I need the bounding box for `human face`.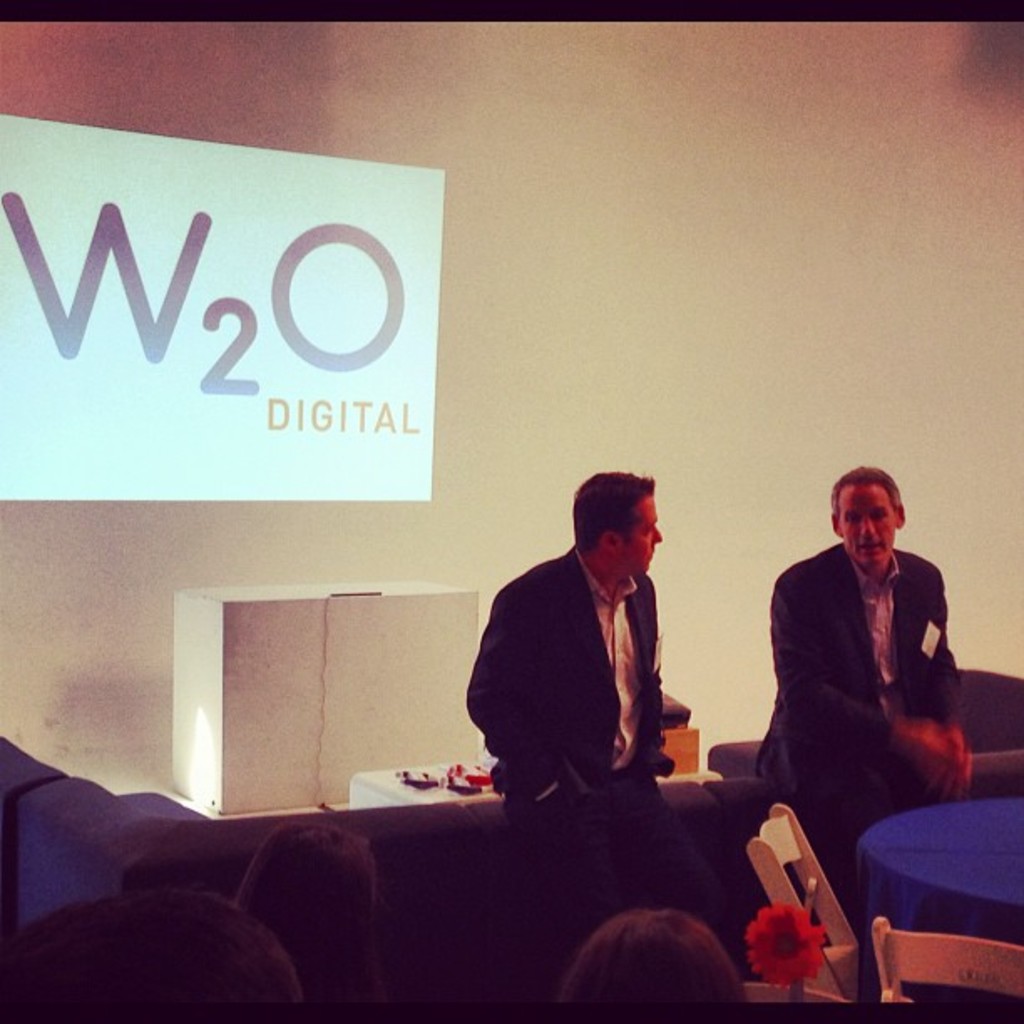
Here it is: locate(840, 487, 897, 564).
